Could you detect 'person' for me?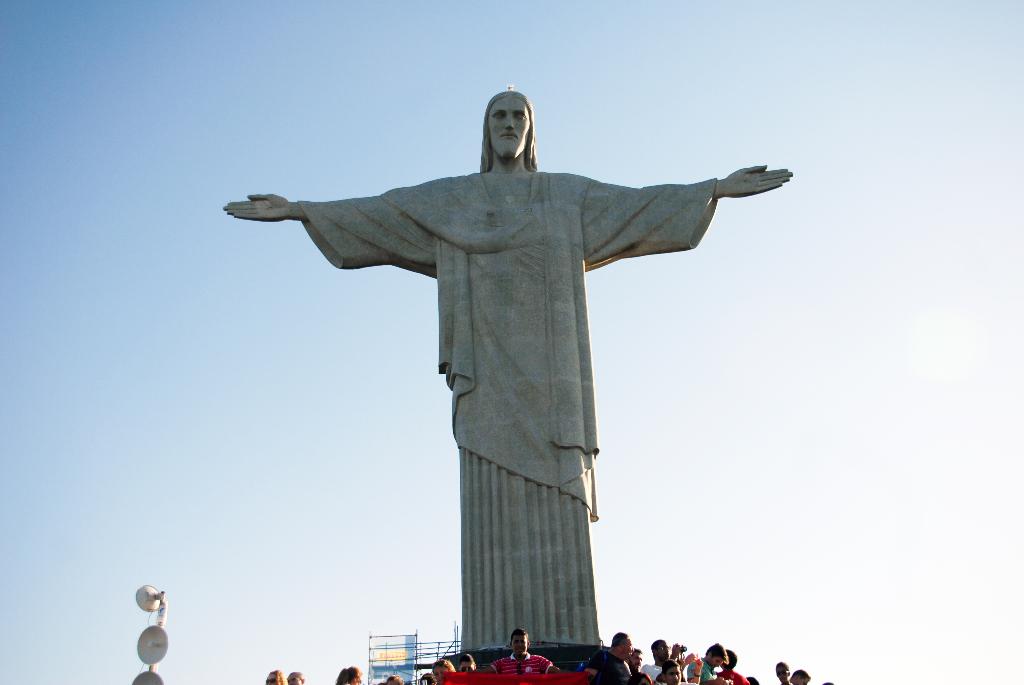
Detection result: Rect(459, 628, 593, 684).
